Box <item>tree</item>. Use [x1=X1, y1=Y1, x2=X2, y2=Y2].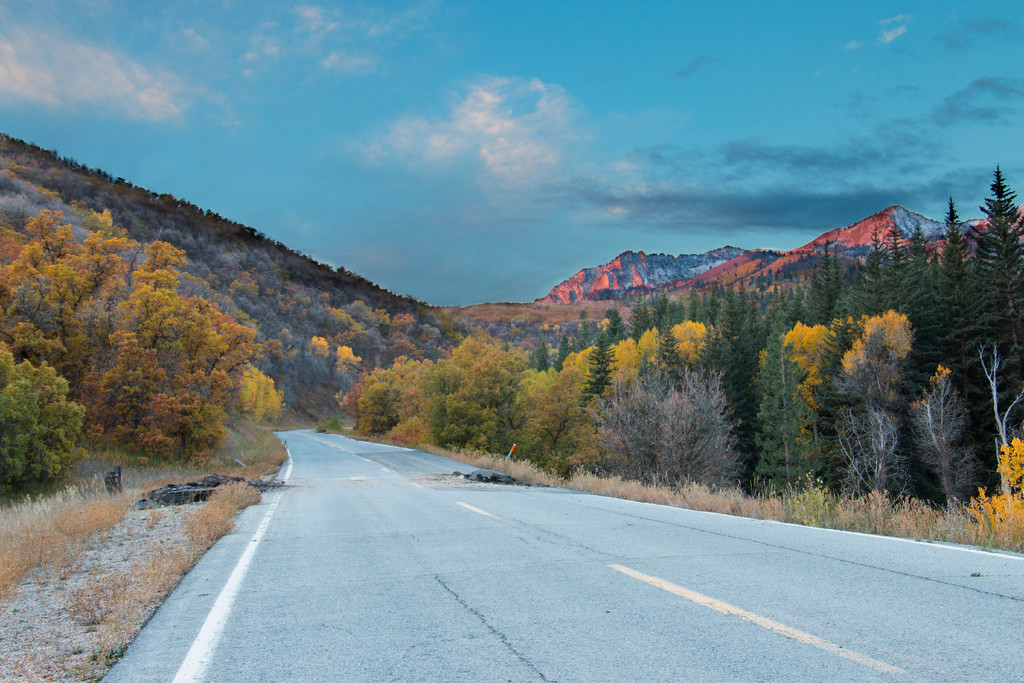
[x1=449, y1=322, x2=529, y2=476].
